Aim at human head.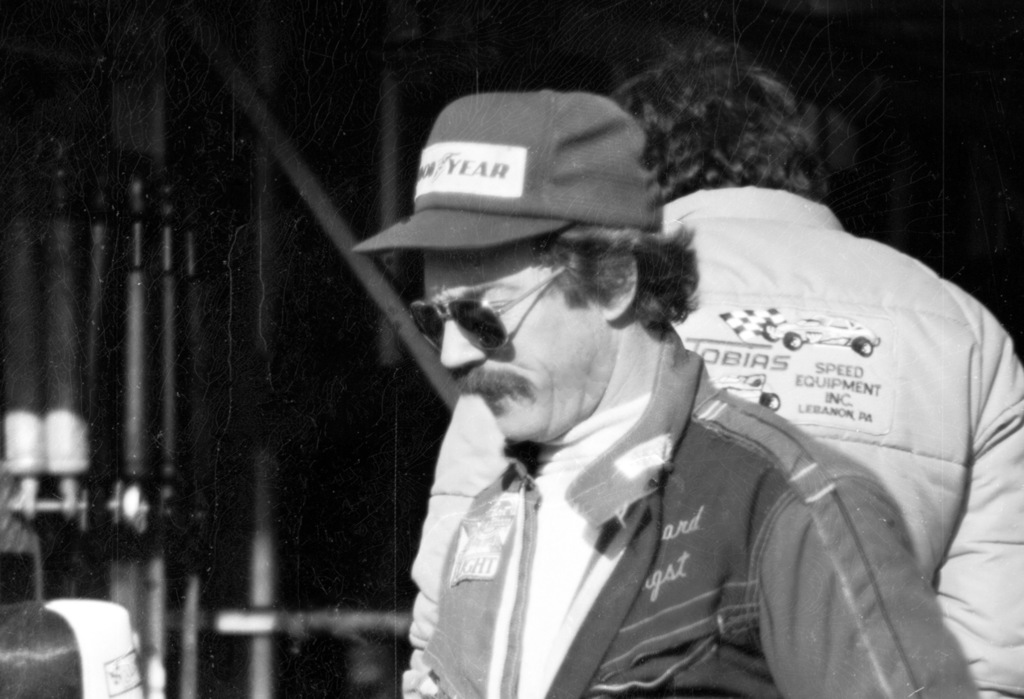
Aimed at left=401, top=61, right=686, bottom=442.
